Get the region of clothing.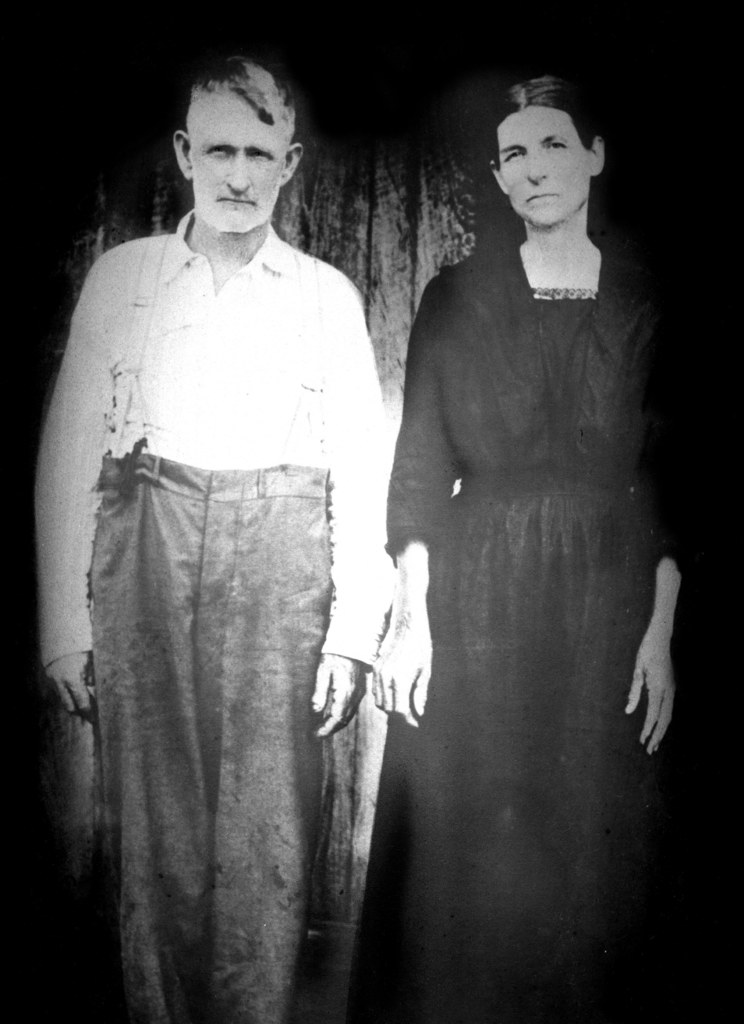
region(380, 240, 697, 1017).
